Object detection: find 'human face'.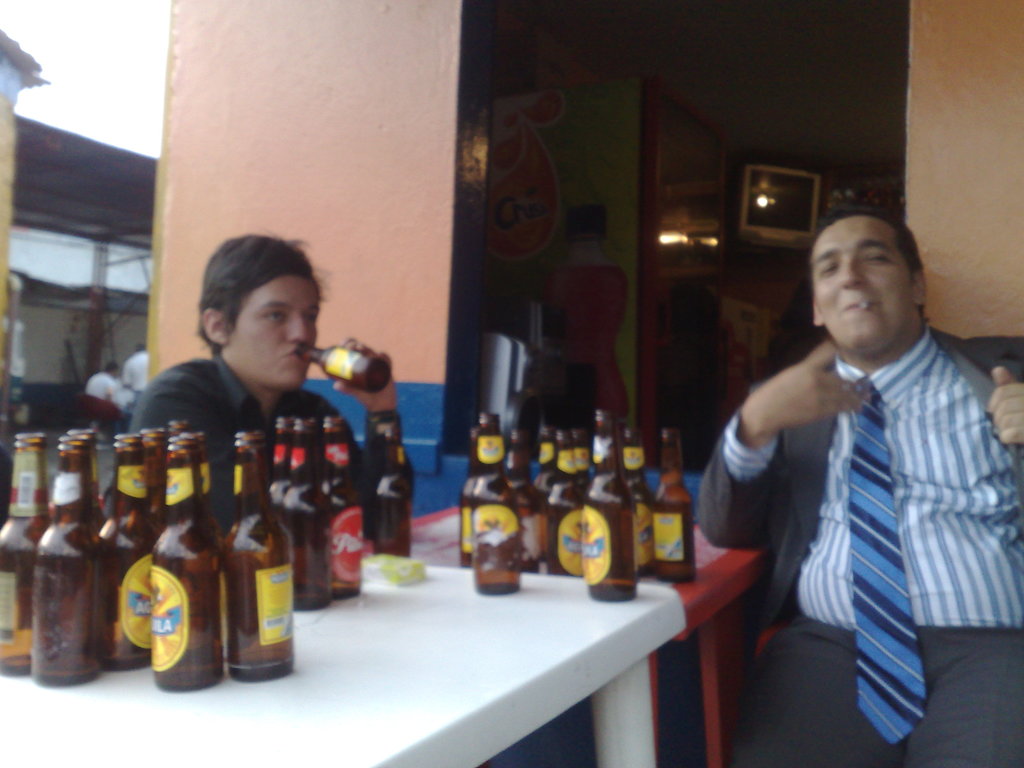
bbox=(229, 275, 316, 387).
